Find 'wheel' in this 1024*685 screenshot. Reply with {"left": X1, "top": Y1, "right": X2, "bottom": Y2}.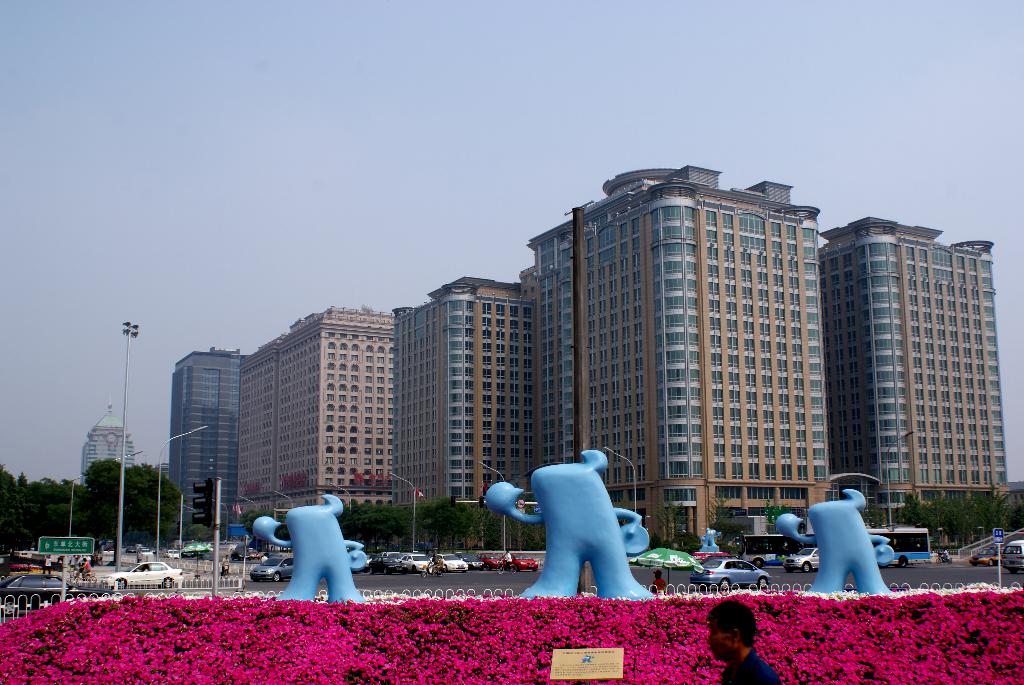
{"left": 115, "top": 578, "right": 130, "bottom": 591}.
